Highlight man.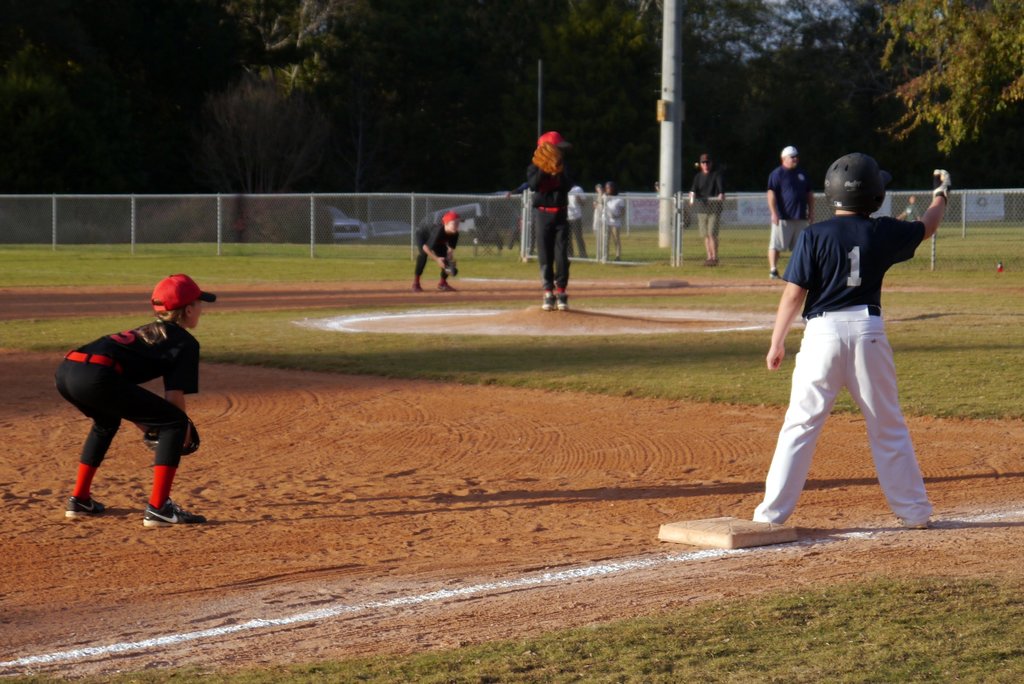
Highlighted region: Rect(520, 125, 594, 305).
